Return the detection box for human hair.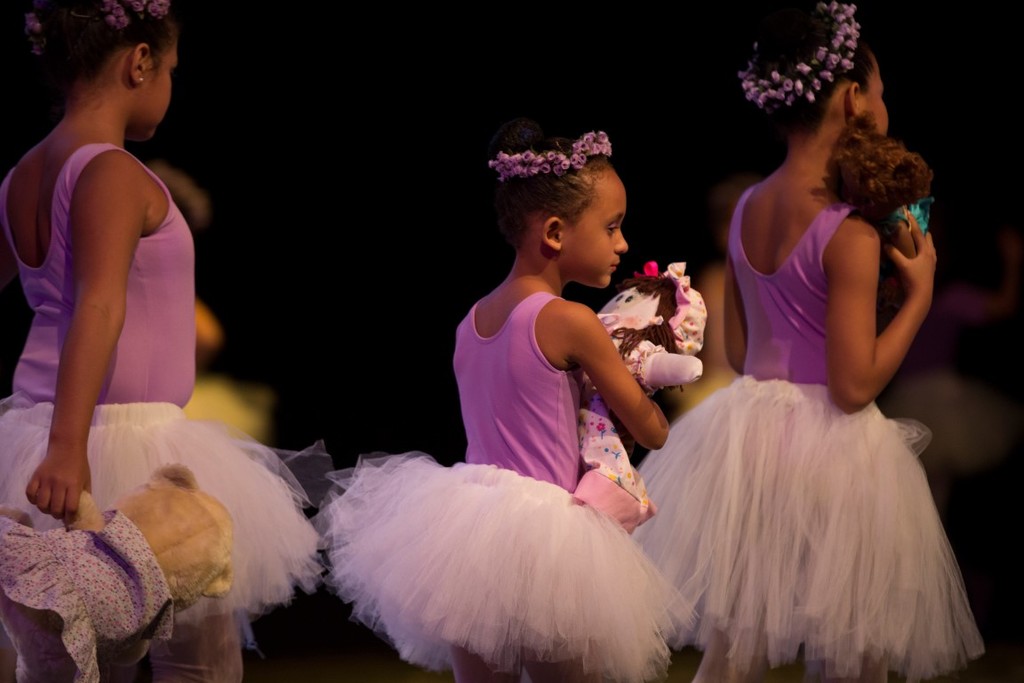
locate(27, 0, 180, 113).
